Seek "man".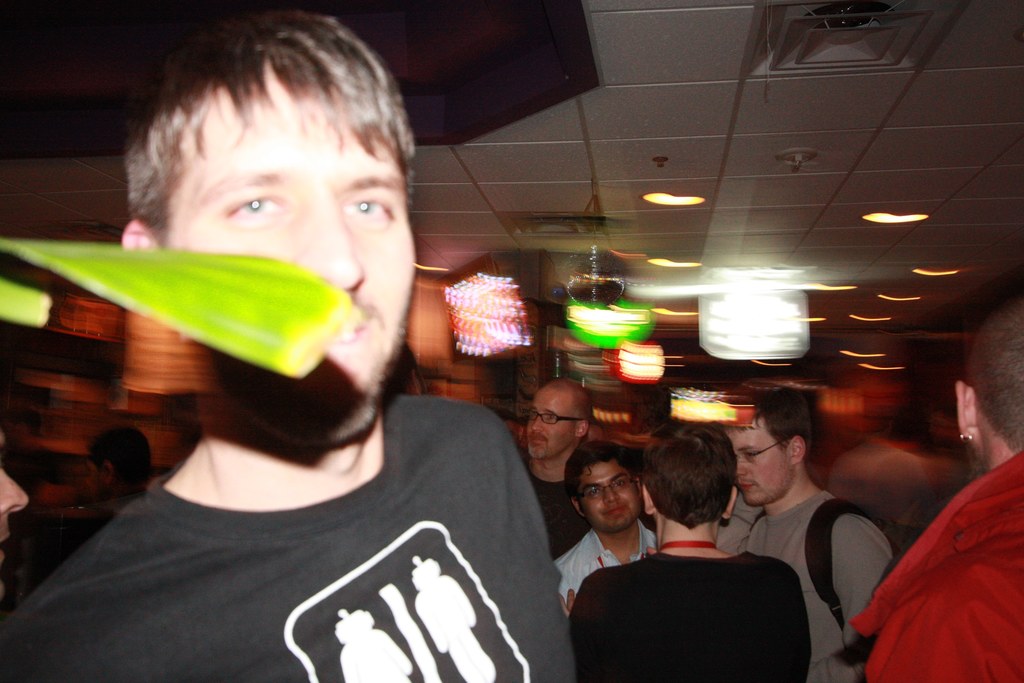
844 306 1023 680.
